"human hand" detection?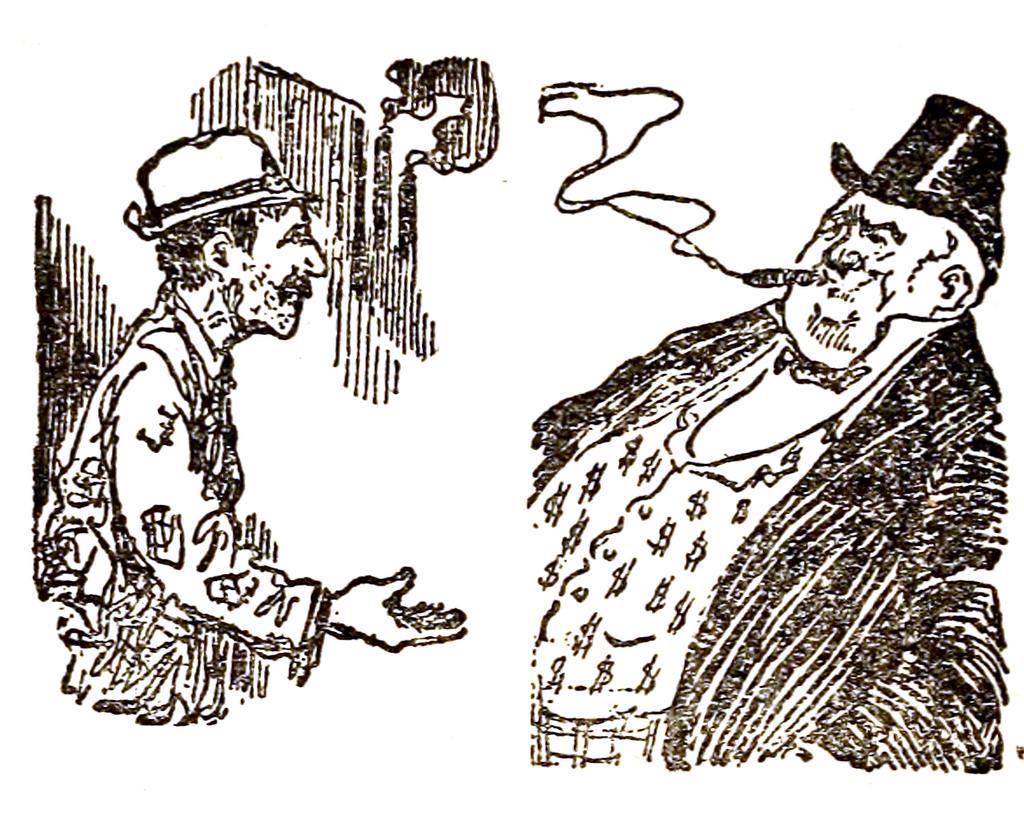
321 579 438 662
